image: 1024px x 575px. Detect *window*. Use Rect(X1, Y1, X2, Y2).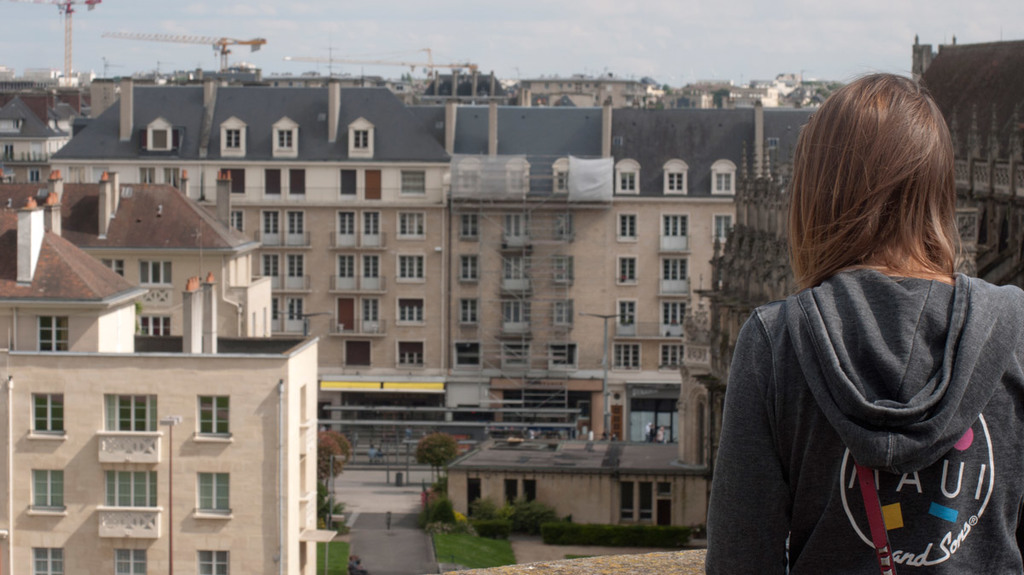
Rect(275, 123, 297, 152).
